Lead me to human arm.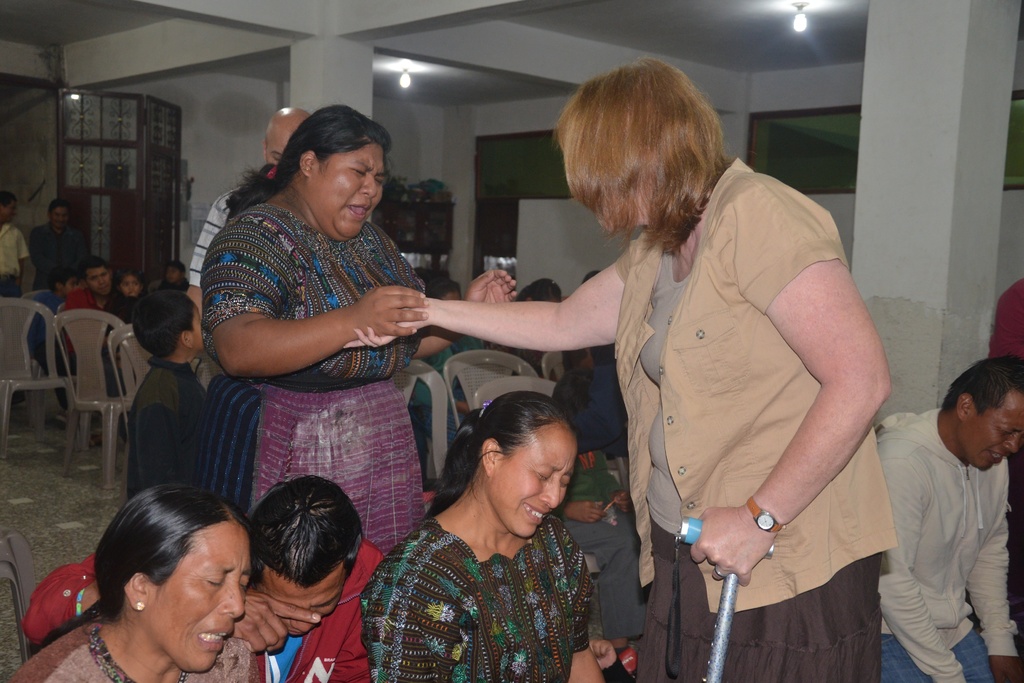
Lead to (x1=967, y1=466, x2=1023, y2=682).
